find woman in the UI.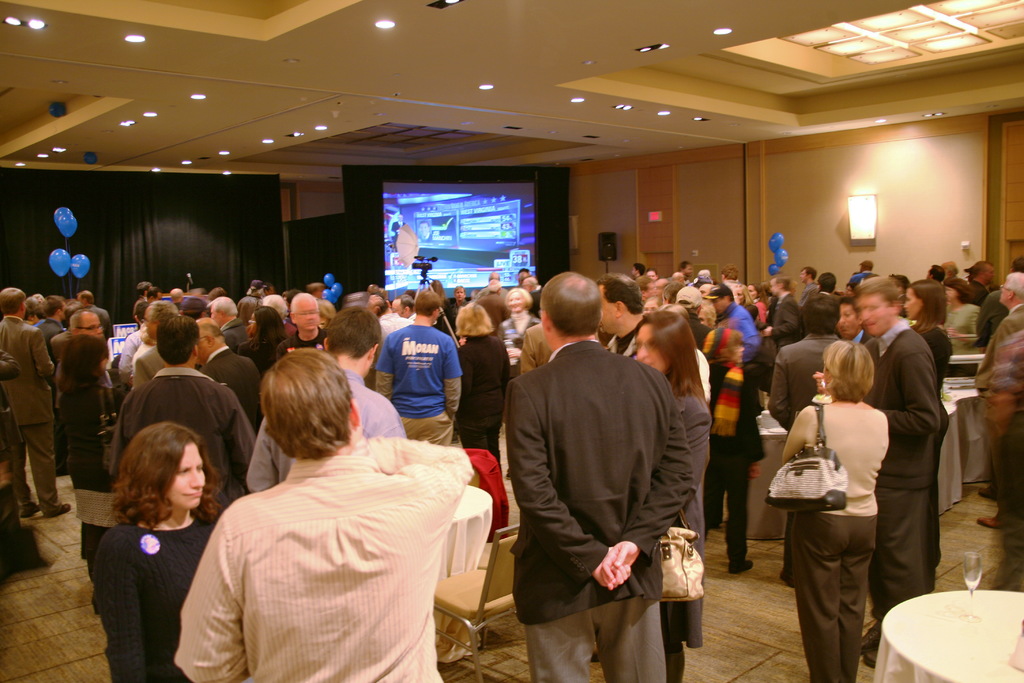
UI element at crop(84, 405, 225, 682).
